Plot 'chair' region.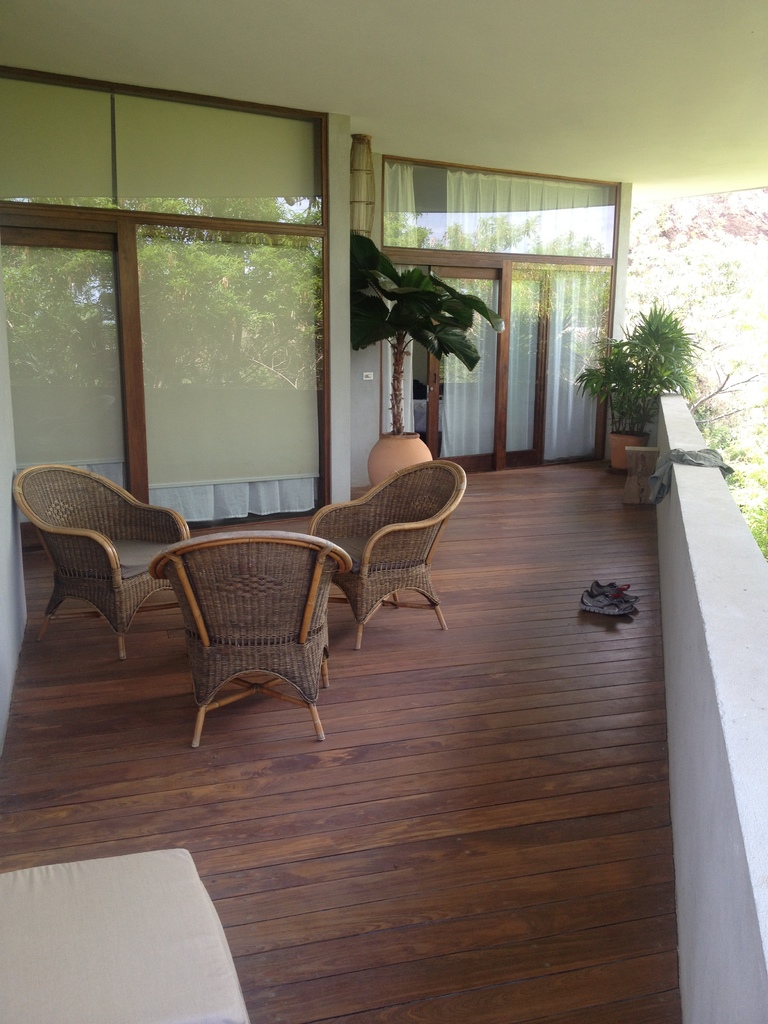
Plotted at (308, 456, 474, 653).
